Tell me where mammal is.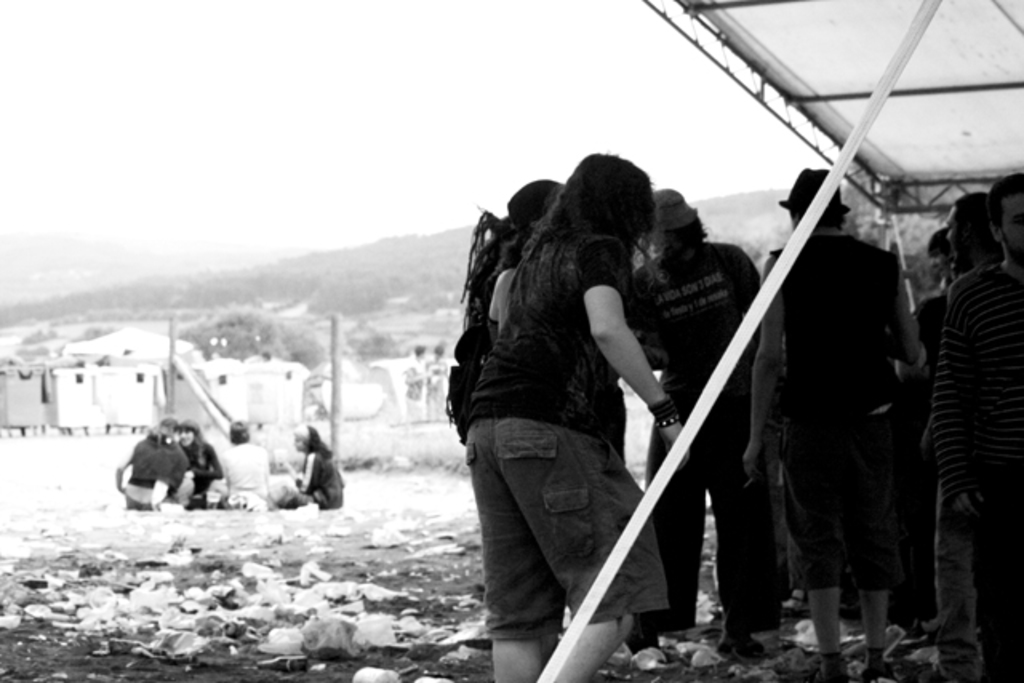
mammal is at bbox=(275, 427, 347, 502).
